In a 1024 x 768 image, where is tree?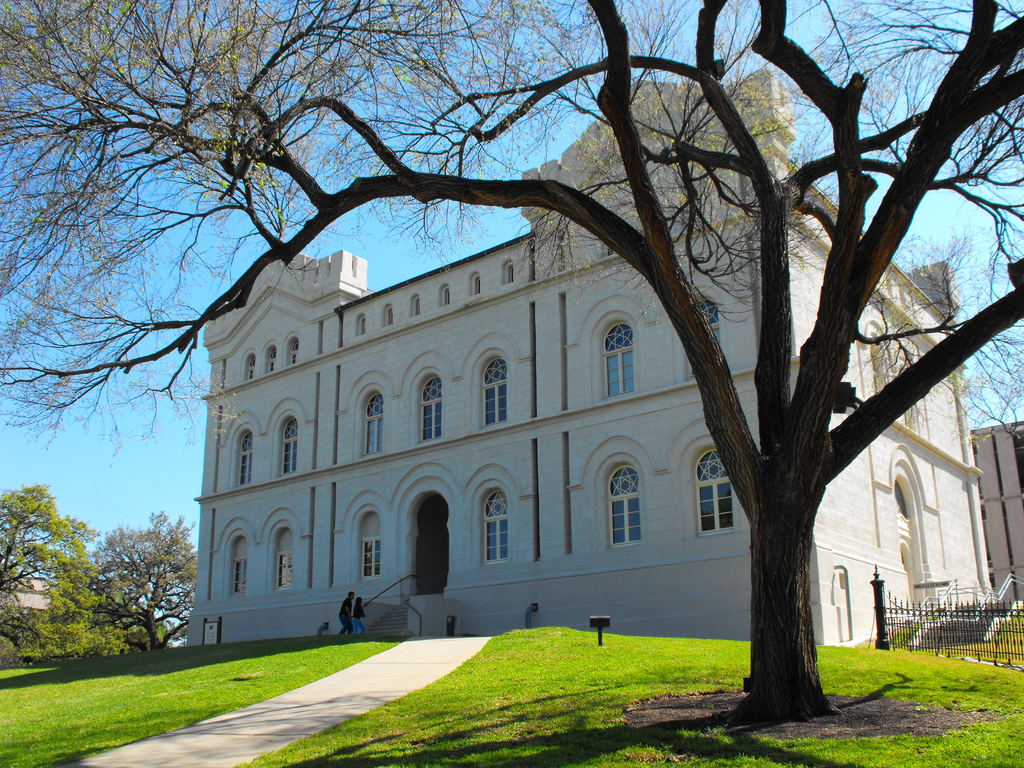
[0,460,95,653].
